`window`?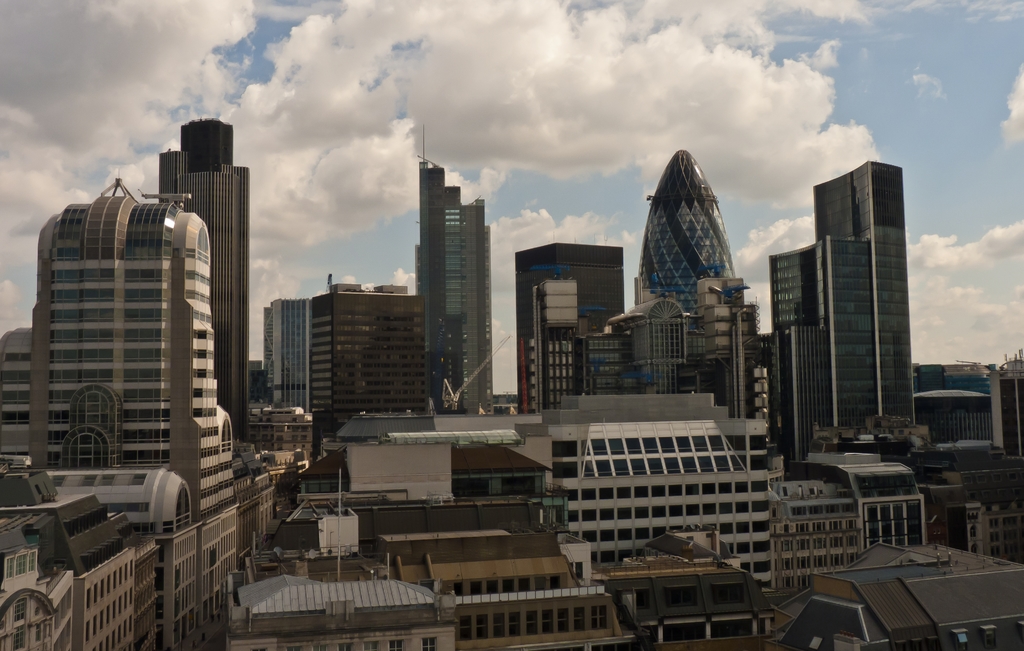
<bbox>541, 613, 552, 634</bbox>
